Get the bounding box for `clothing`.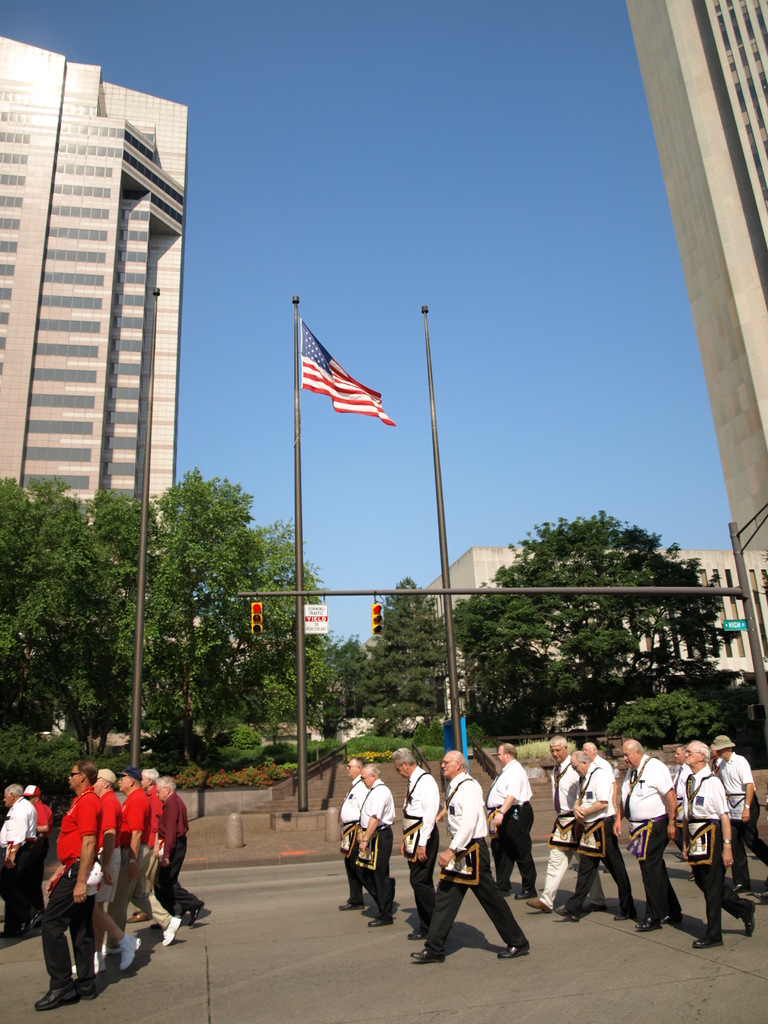
crop(33, 799, 53, 918).
